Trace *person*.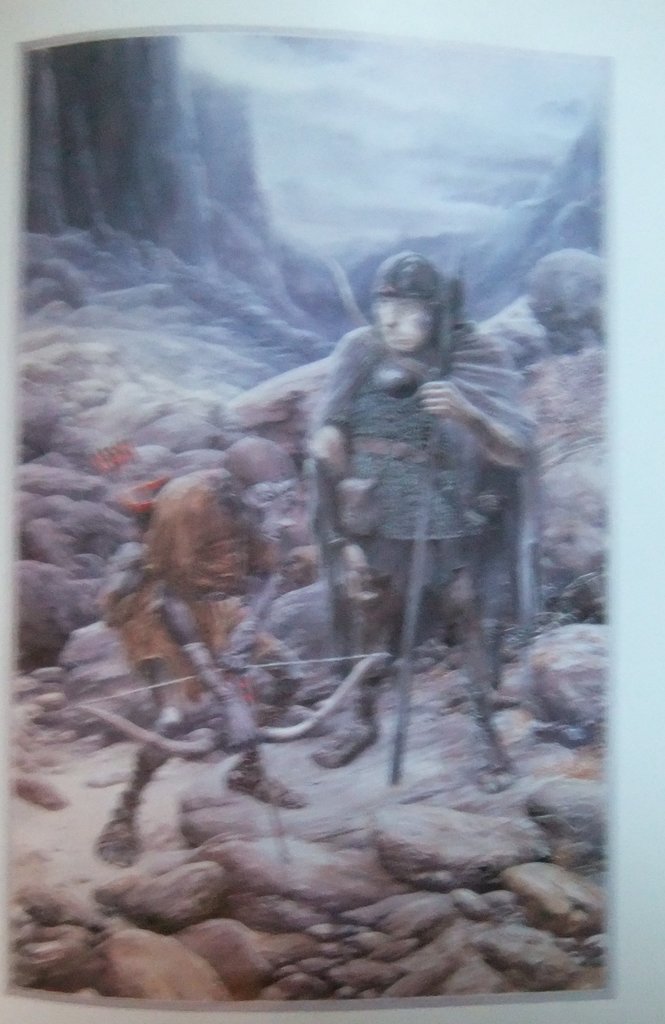
Traced to x1=232, y1=186, x2=562, y2=803.
